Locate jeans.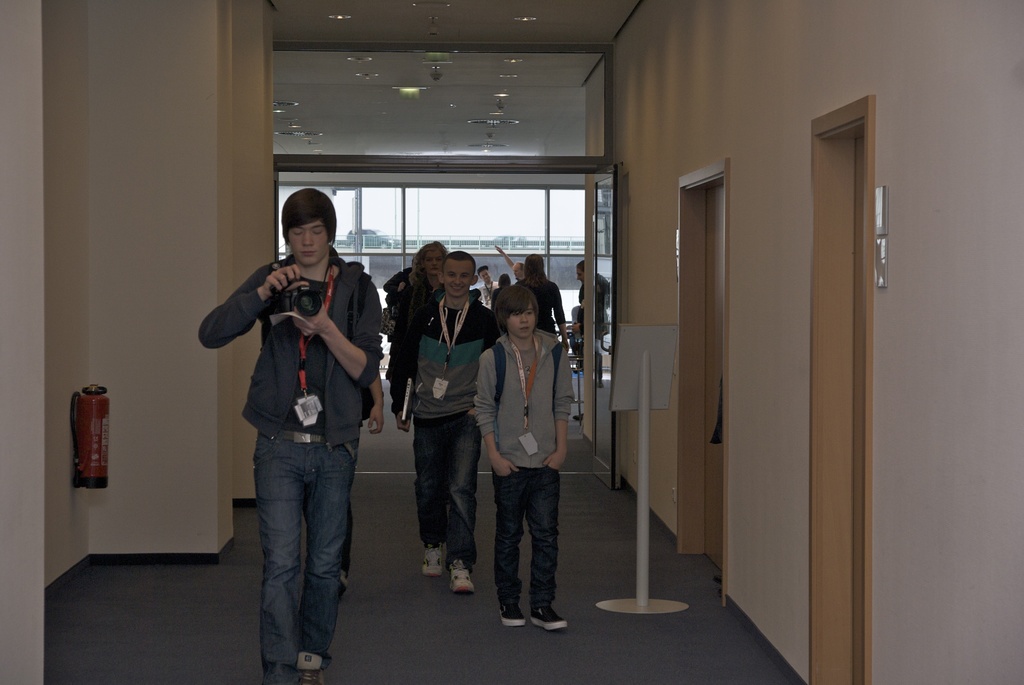
Bounding box: left=408, top=405, right=481, bottom=570.
